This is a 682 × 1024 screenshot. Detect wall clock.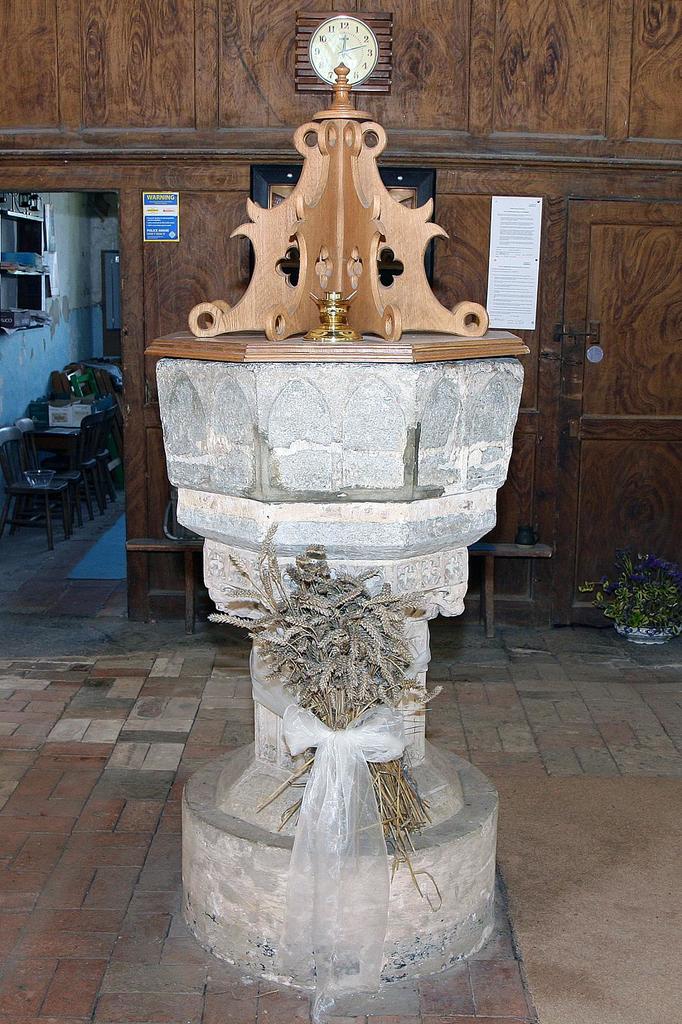
303:25:380:80.
